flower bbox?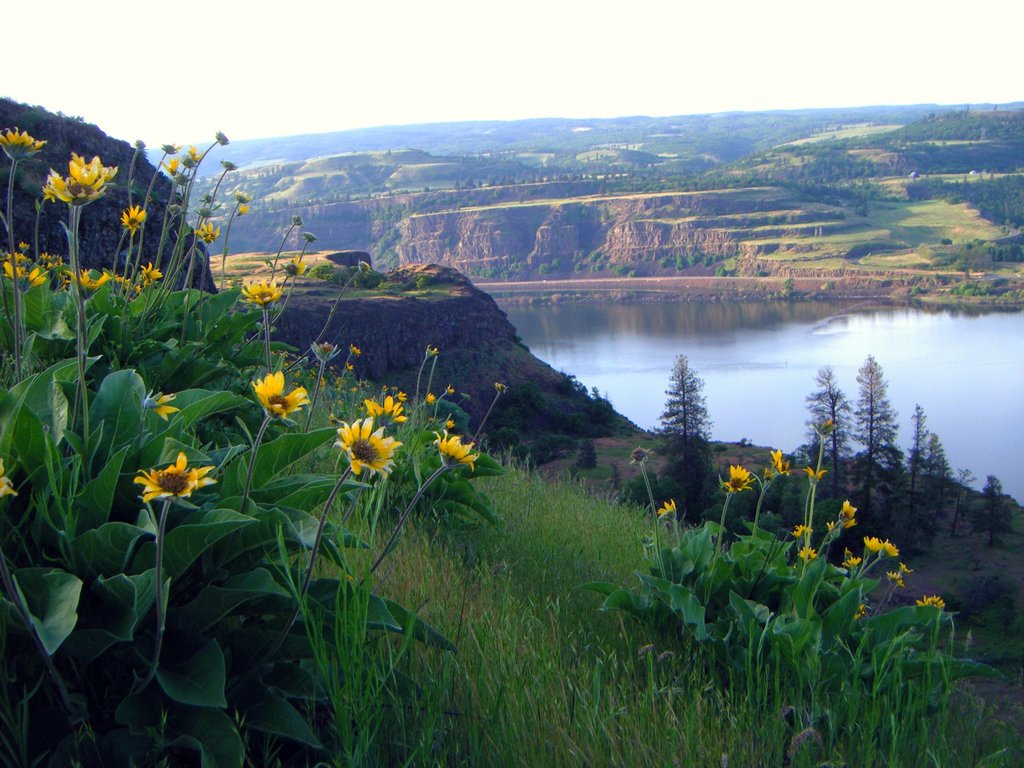
427 425 477 467
